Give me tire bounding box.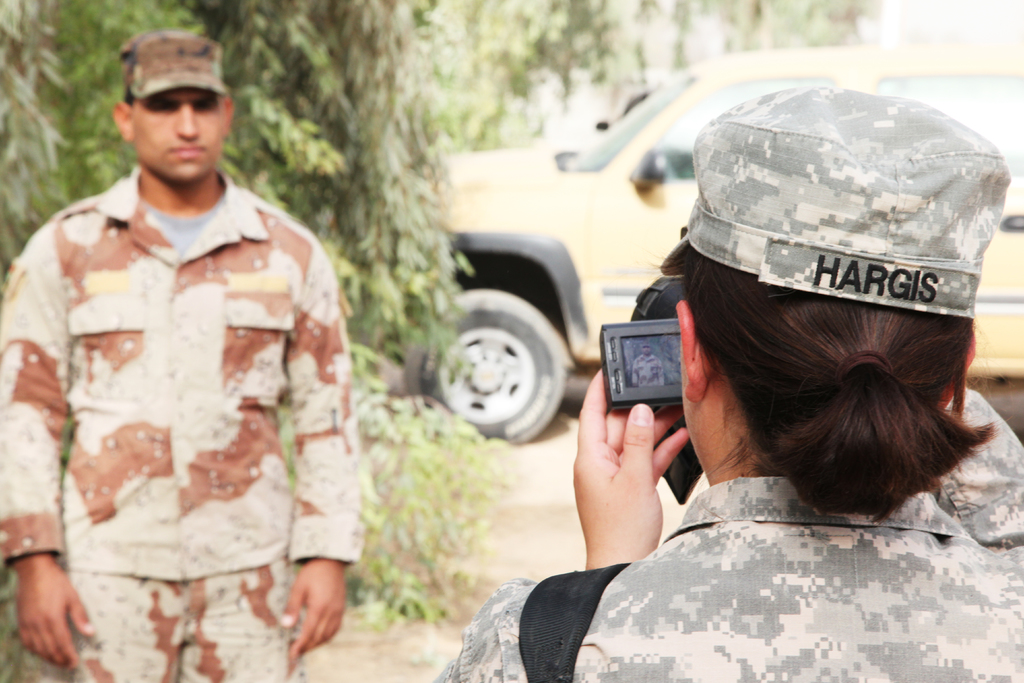
box(404, 288, 564, 441).
